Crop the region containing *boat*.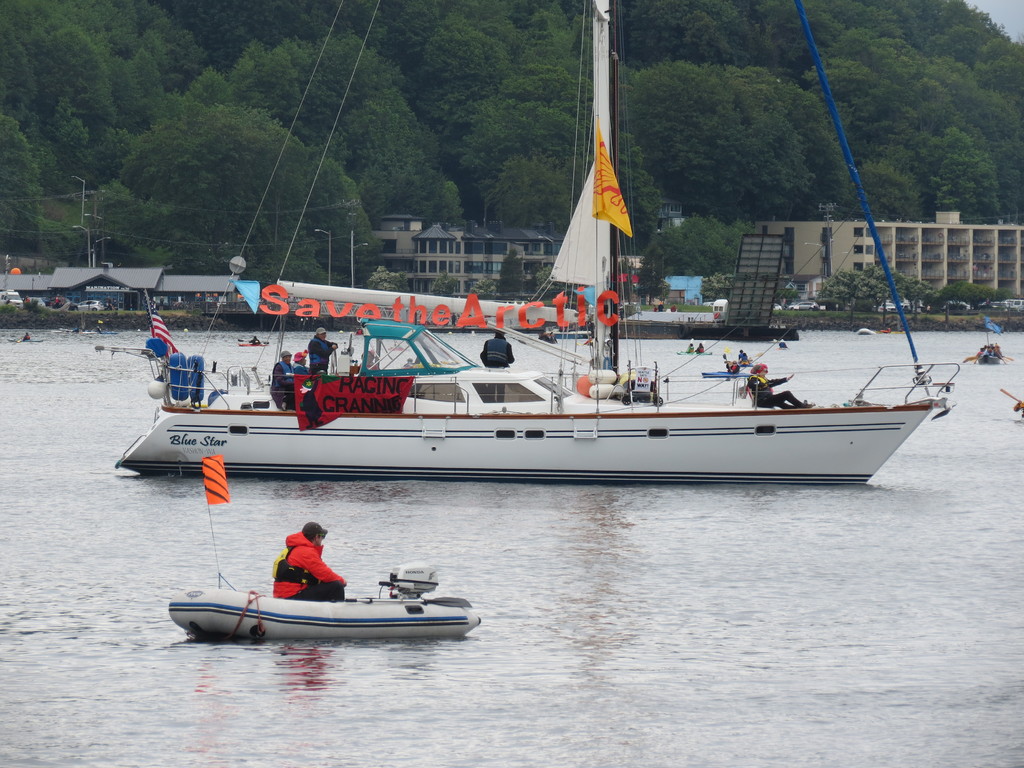
Crop region: box(735, 362, 753, 371).
